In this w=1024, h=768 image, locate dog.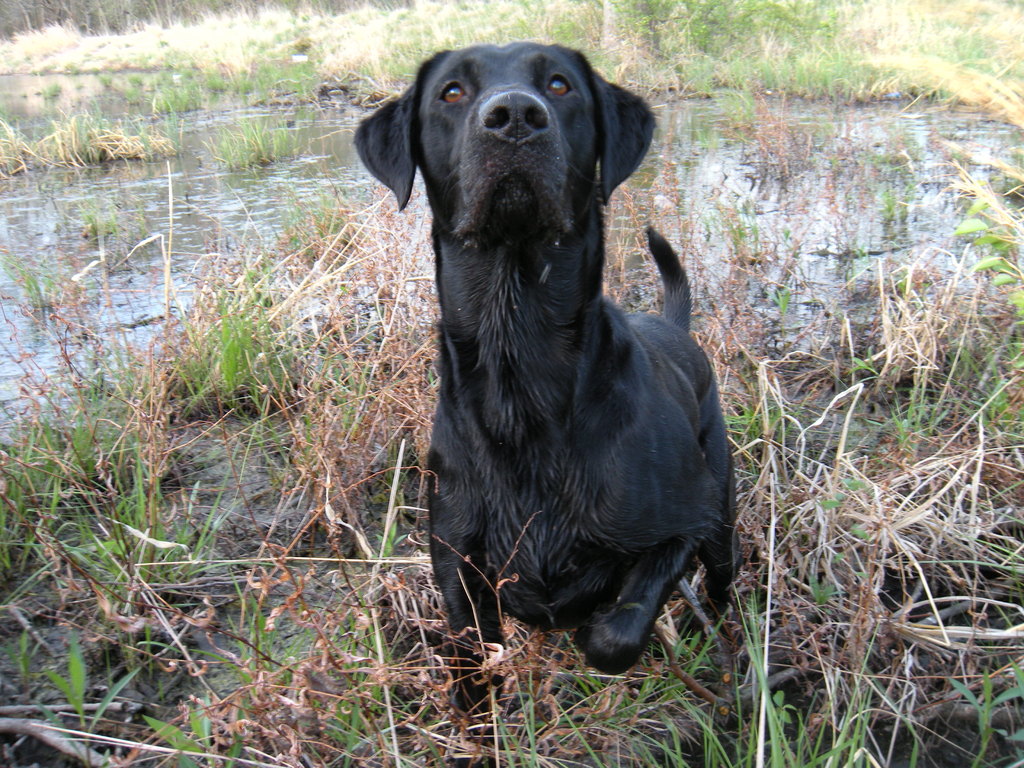
Bounding box: select_region(353, 45, 742, 714).
